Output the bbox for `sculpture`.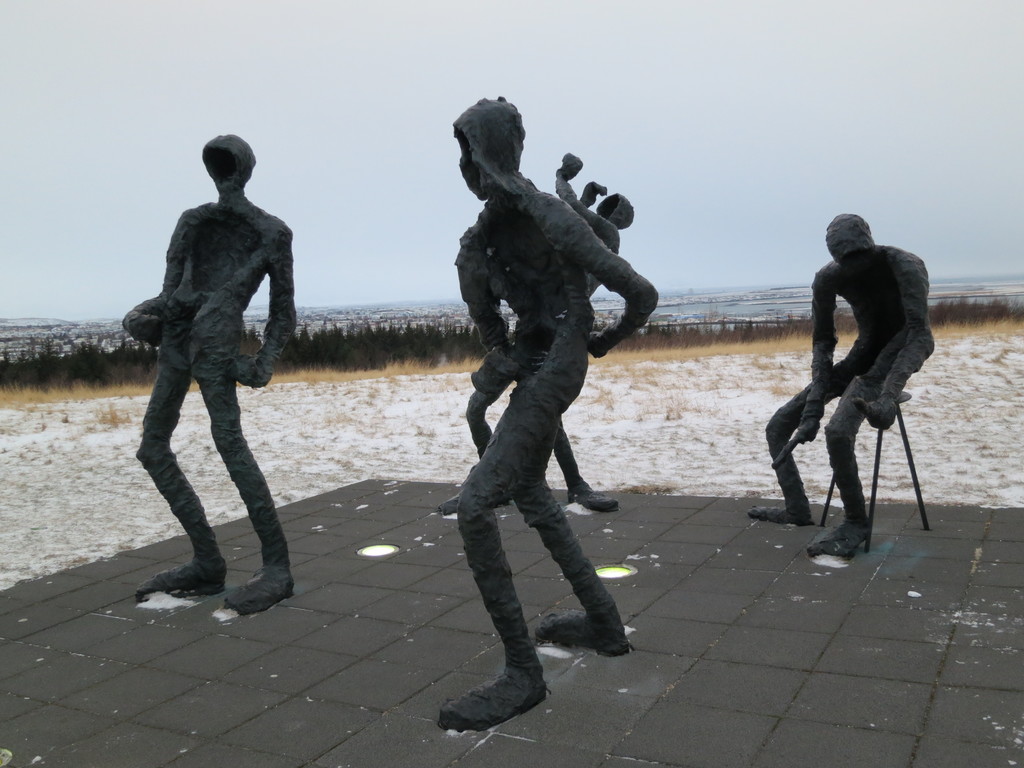
x1=429 y1=152 x2=634 y2=515.
